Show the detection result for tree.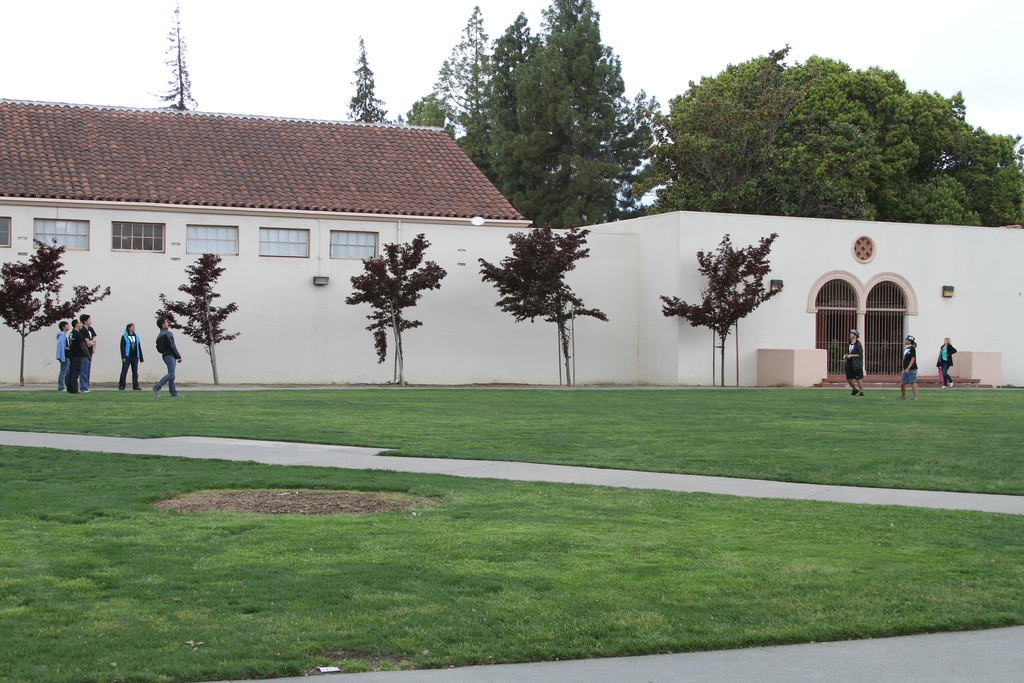
(154, 9, 196, 106).
